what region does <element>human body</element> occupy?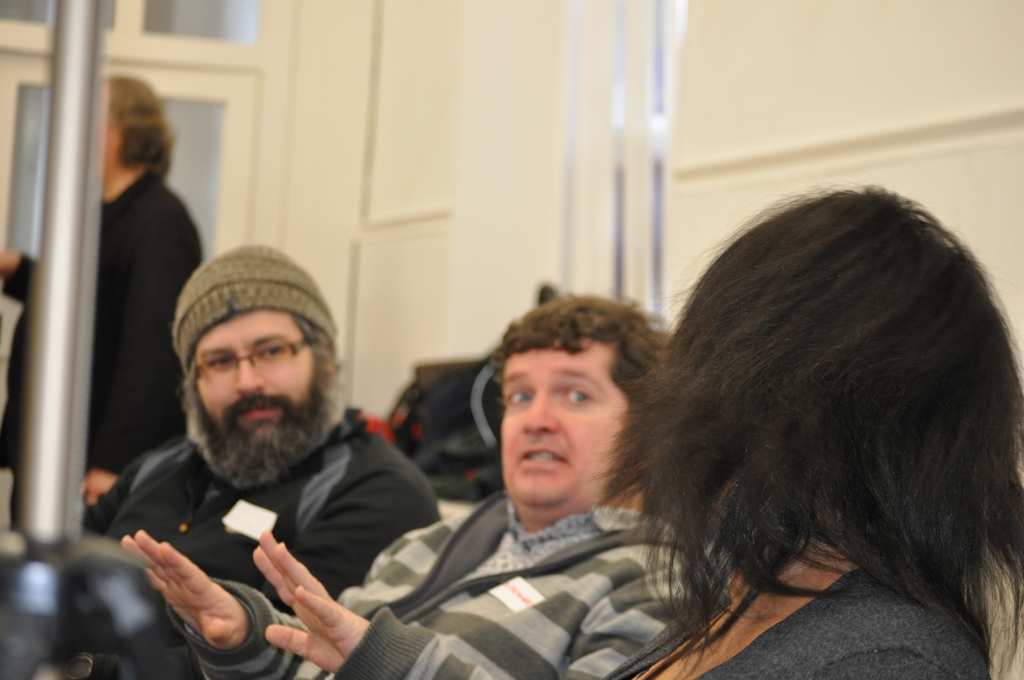
box(605, 180, 1023, 679).
